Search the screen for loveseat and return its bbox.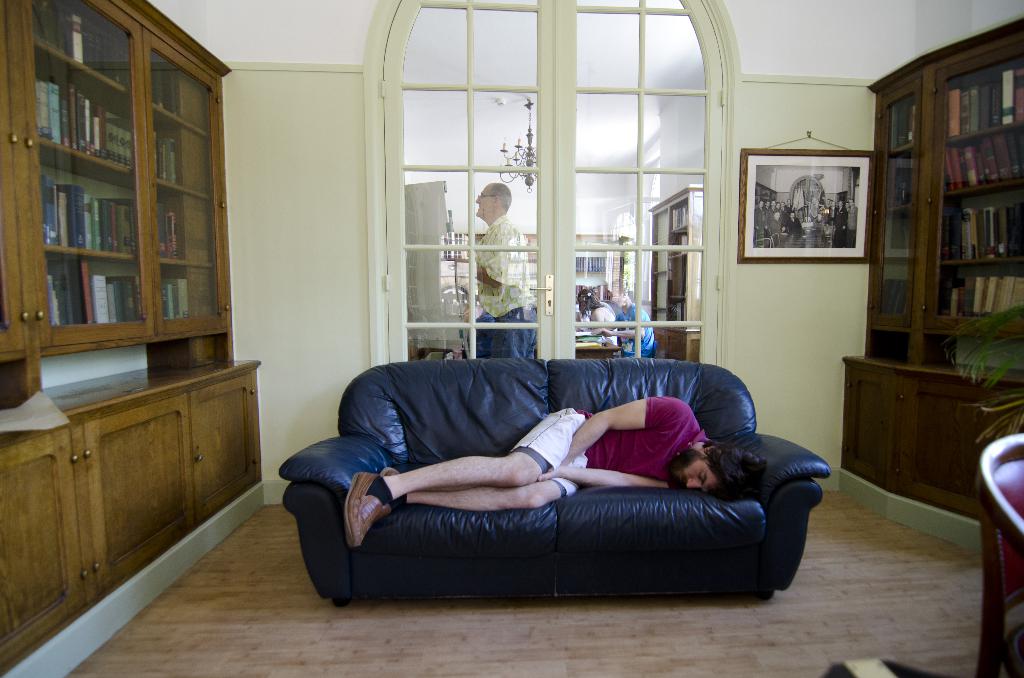
Found: 278:359:830:609.
